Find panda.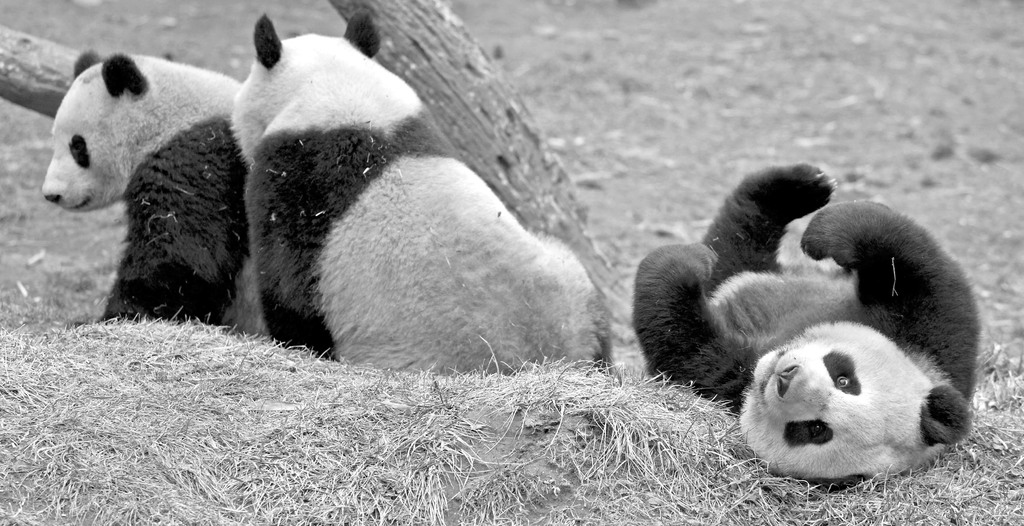
x1=634, y1=158, x2=981, y2=491.
